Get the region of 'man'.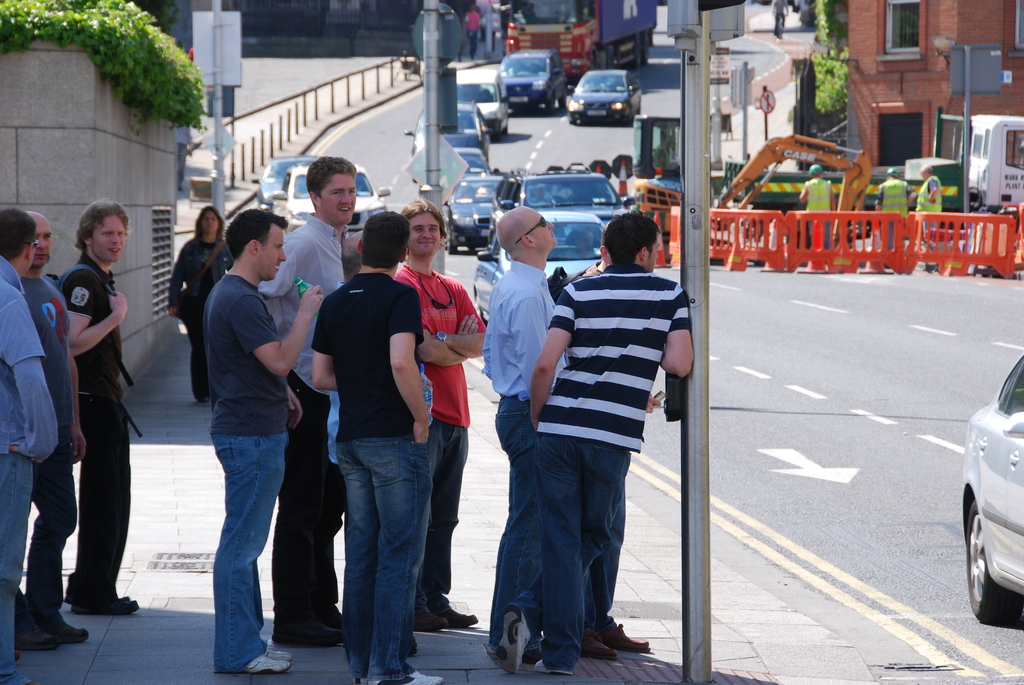
box=[394, 195, 479, 631].
